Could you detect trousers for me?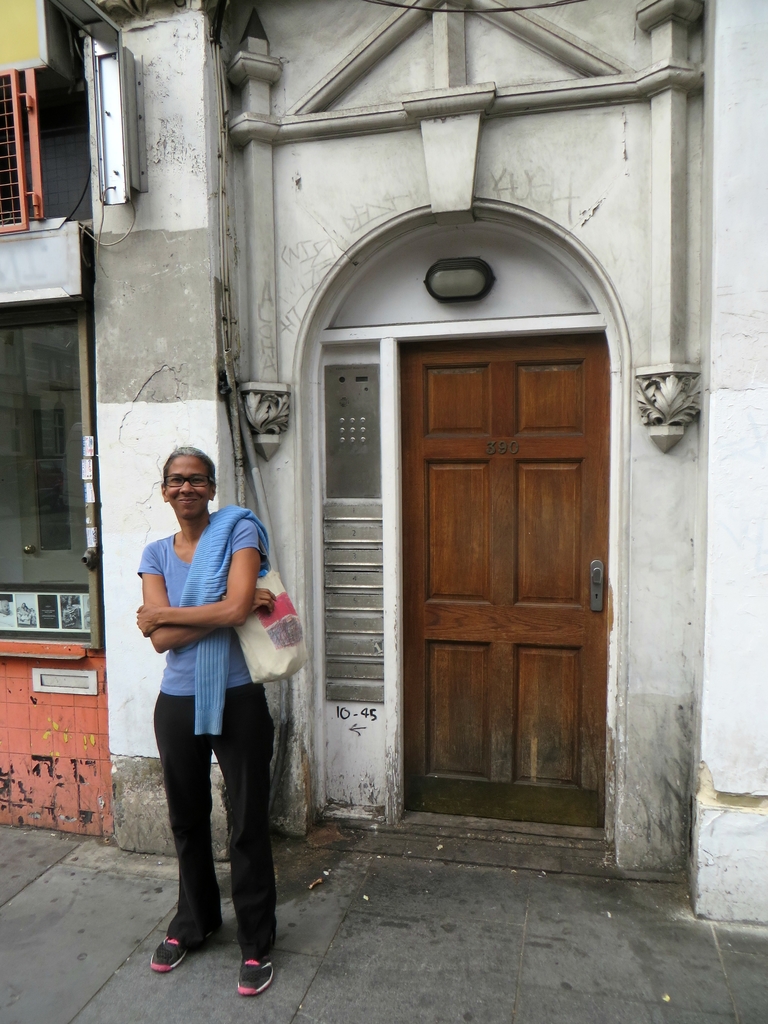
Detection result: l=159, t=684, r=280, b=955.
